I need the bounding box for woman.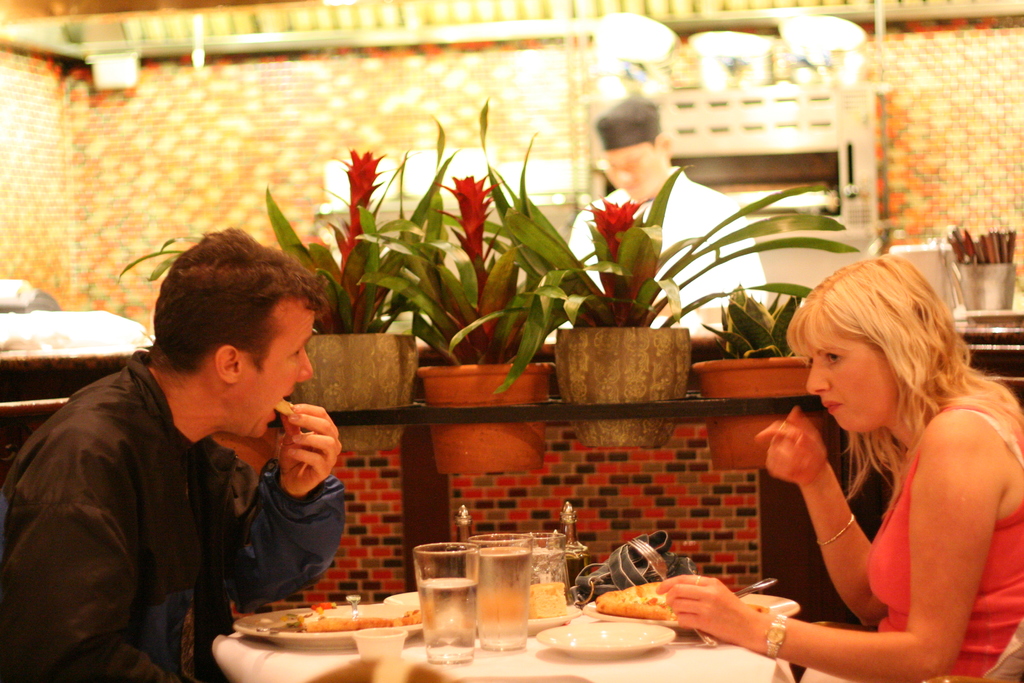
Here it is: {"left": 756, "top": 231, "right": 1003, "bottom": 682}.
